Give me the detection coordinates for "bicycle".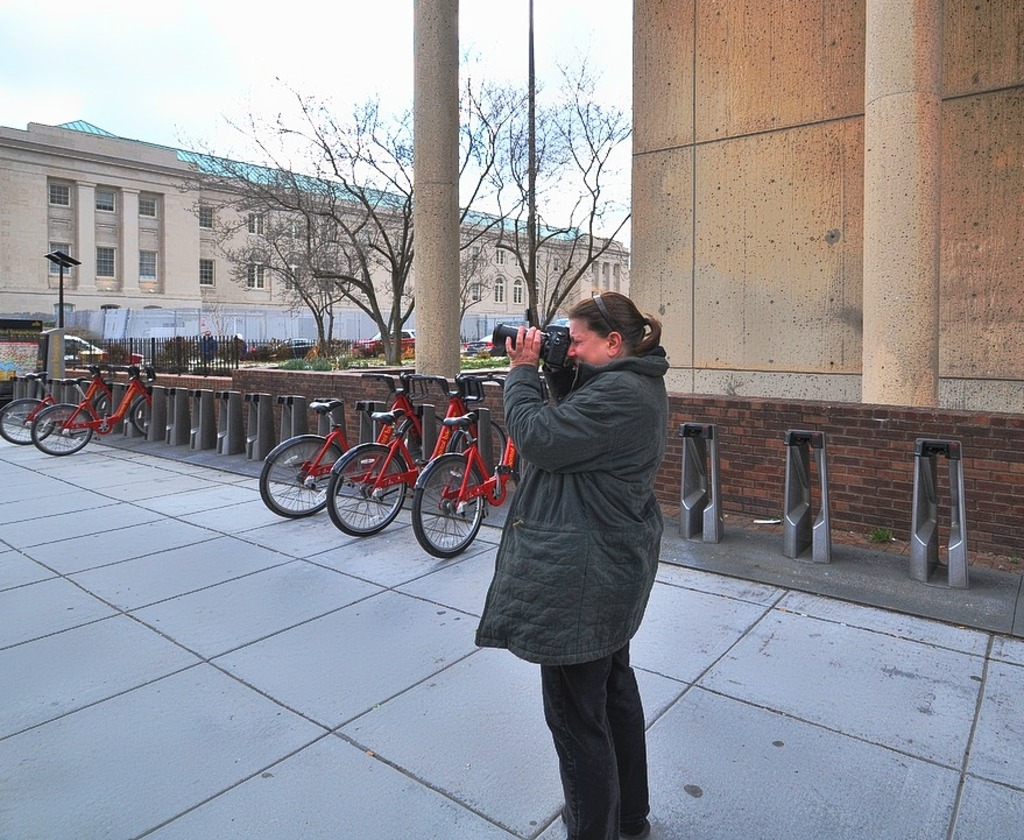
(409, 374, 527, 555).
